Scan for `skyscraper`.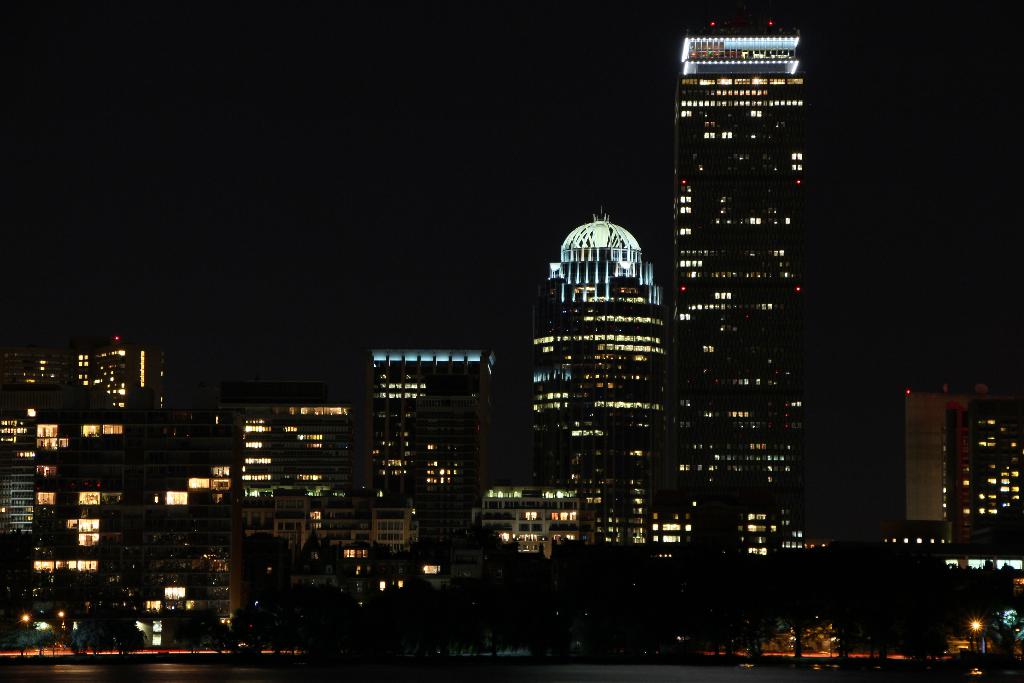
Scan result: [x1=0, y1=406, x2=209, y2=616].
